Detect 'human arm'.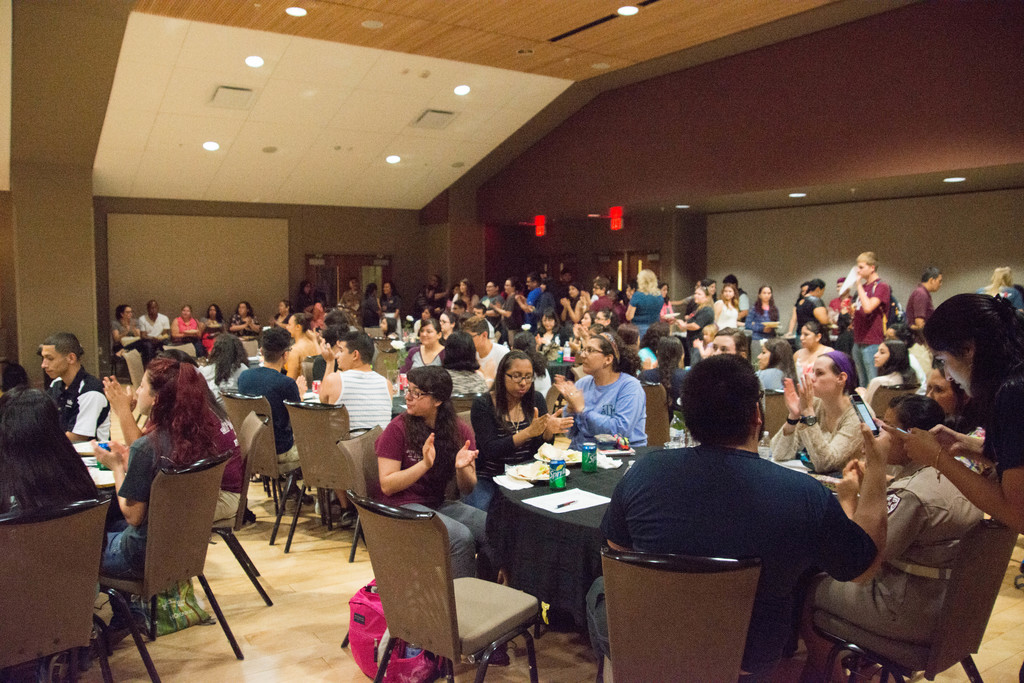
Detected at 538,408,574,453.
